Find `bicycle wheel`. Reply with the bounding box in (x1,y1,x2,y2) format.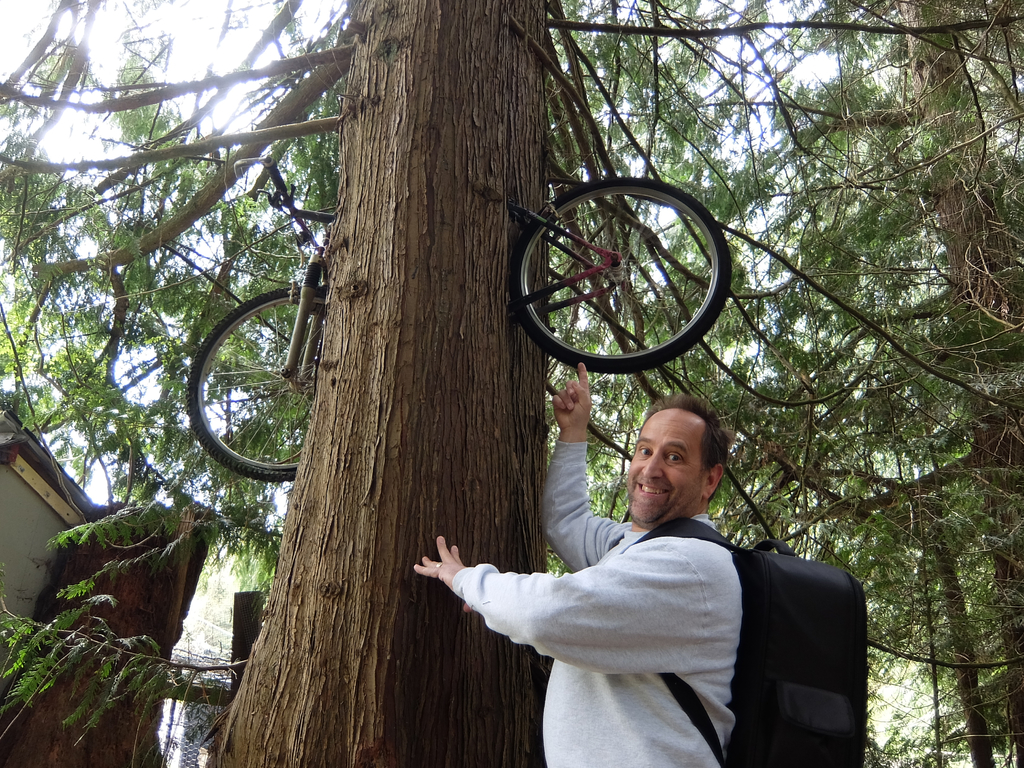
(504,182,737,379).
